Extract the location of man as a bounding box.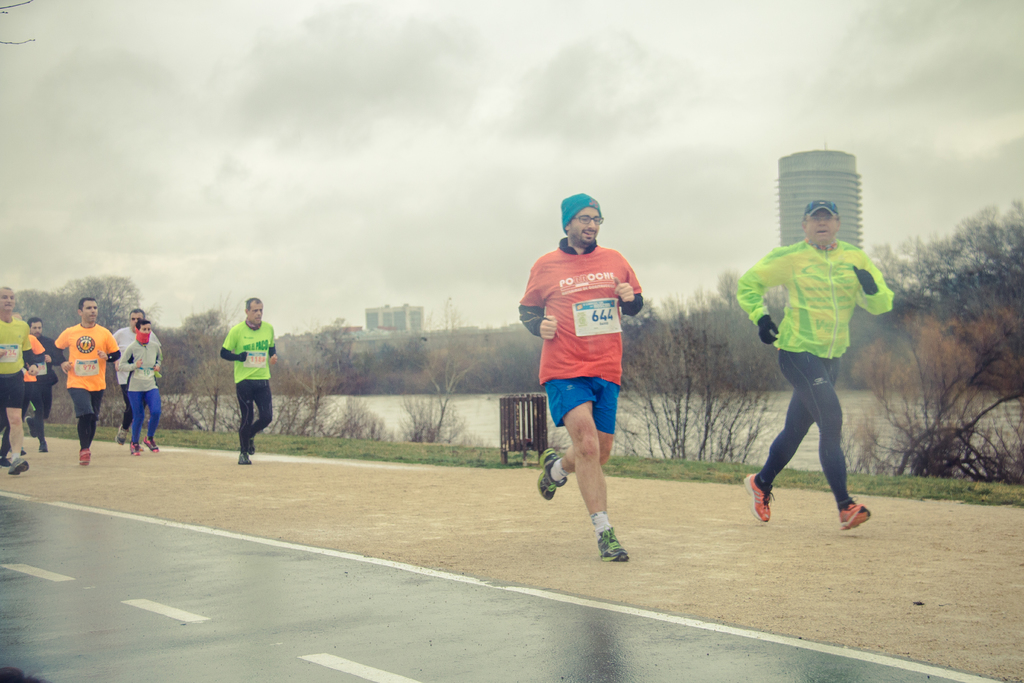
locate(218, 295, 284, 465).
